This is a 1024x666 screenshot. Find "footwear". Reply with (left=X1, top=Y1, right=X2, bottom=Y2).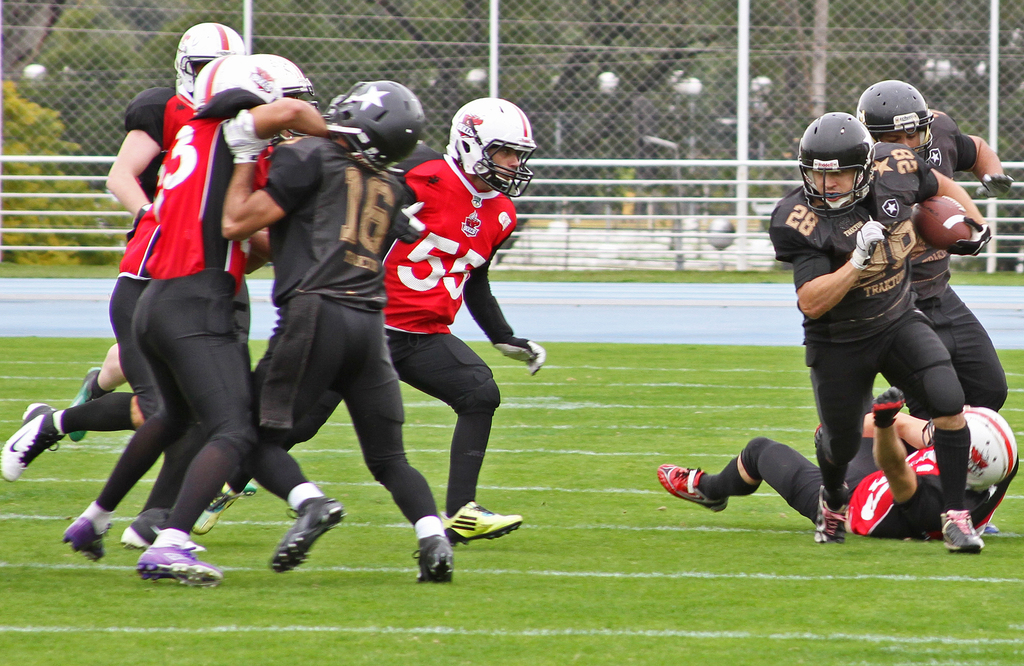
(left=812, top=486, right=852, bottom=553).
